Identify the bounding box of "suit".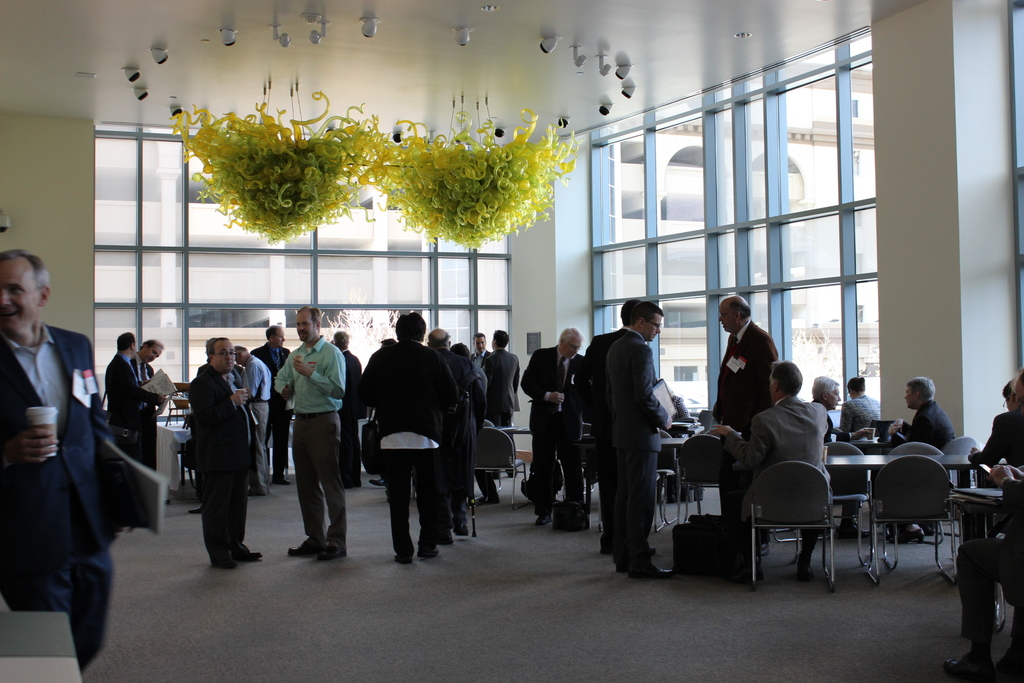
575:328:627:547.
